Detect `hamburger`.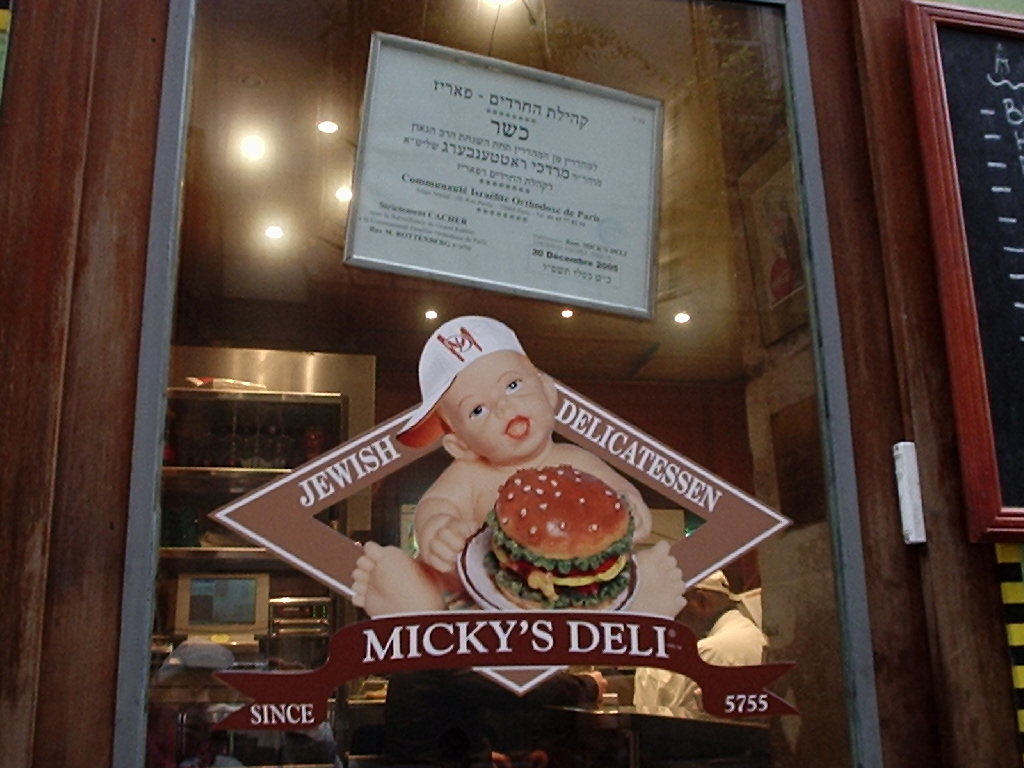
Detected at box=[487, 464, 635, 612].
